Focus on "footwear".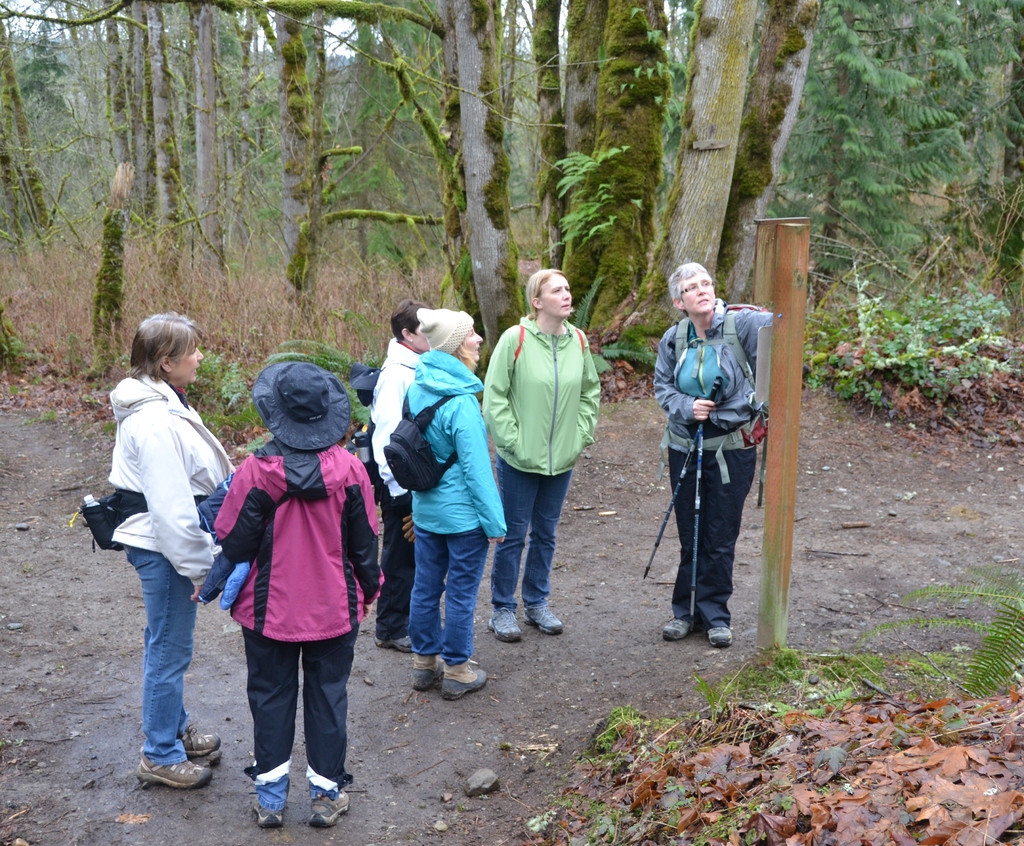
Focused at [374, 635, 412, 654].
